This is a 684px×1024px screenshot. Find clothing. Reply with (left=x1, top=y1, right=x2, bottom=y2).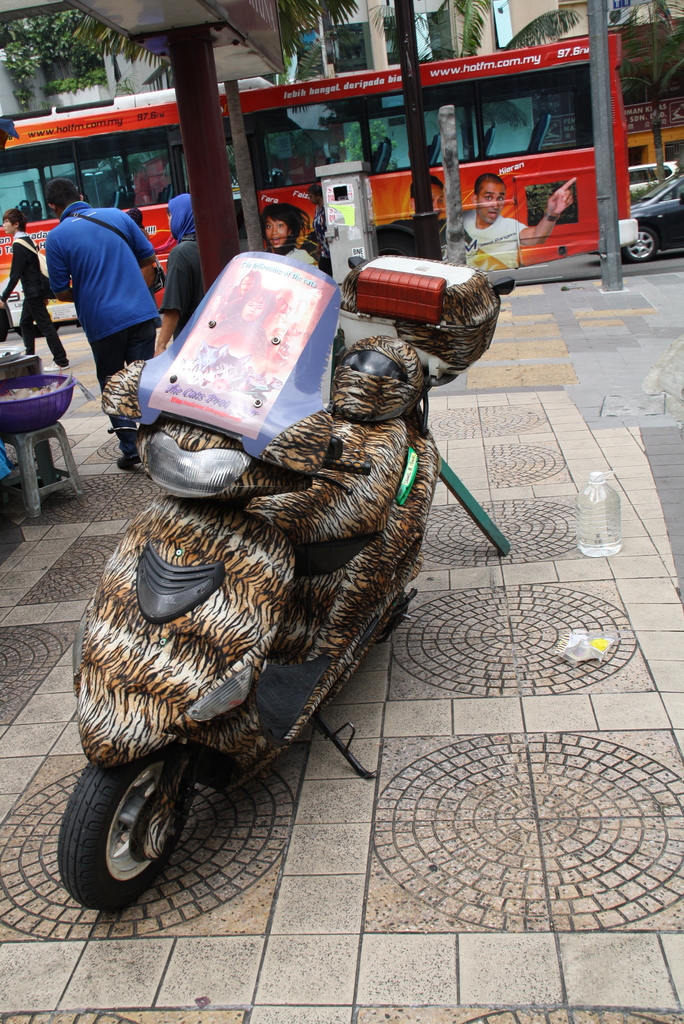
(left=395, top=217, right=445, bottom=233).
